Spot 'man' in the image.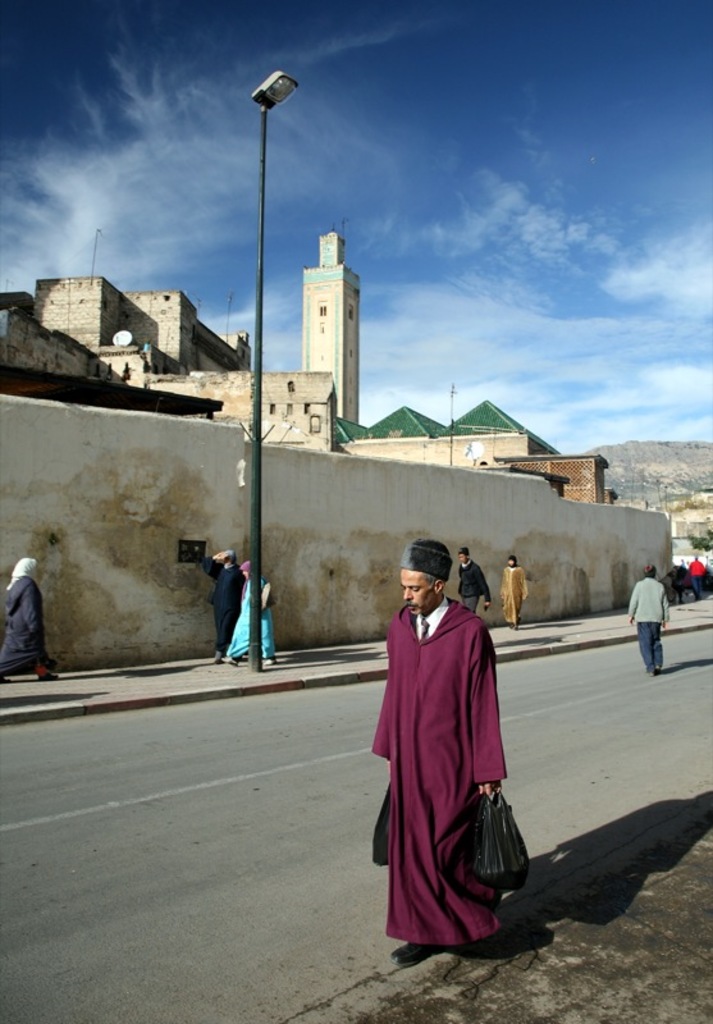
'man' found at left=458, top=547, right=489, bottom=617.
